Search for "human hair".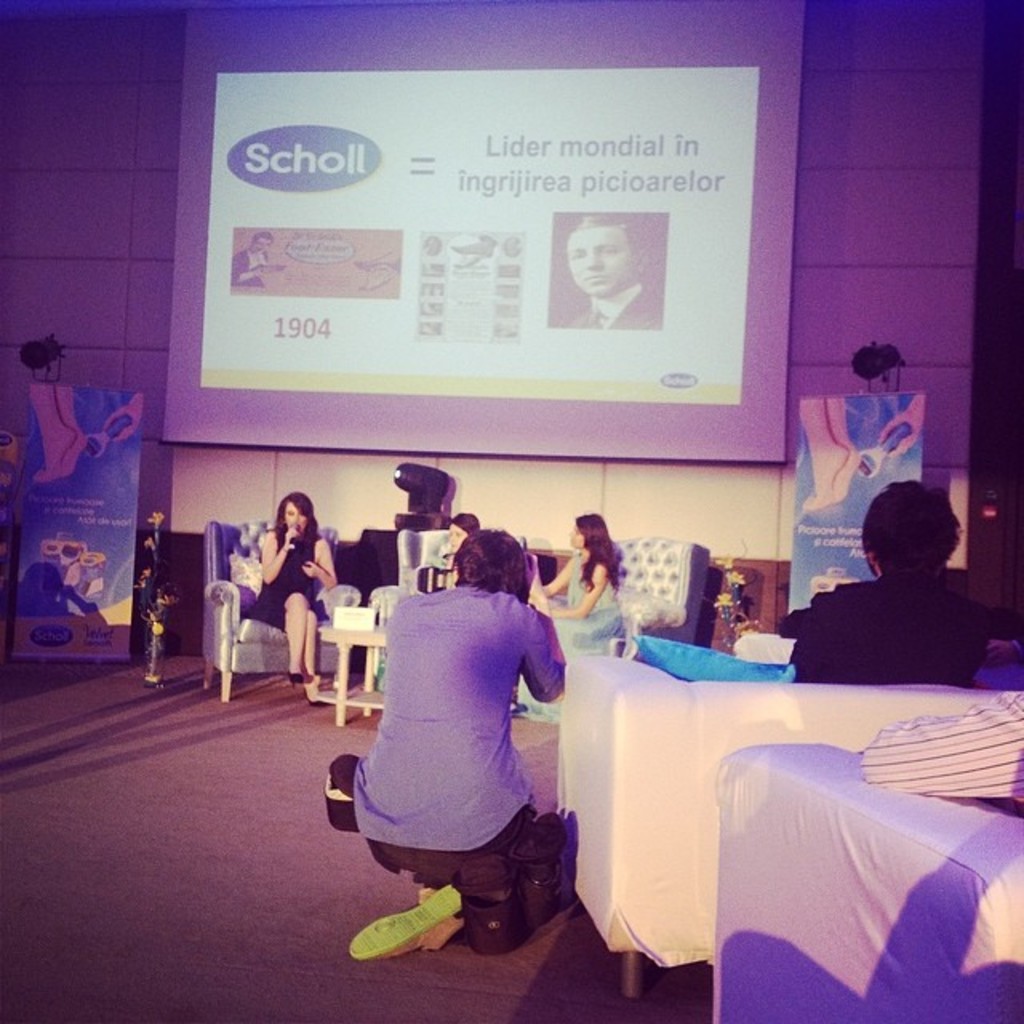
Found at rect(269, 490, 320, 526).
